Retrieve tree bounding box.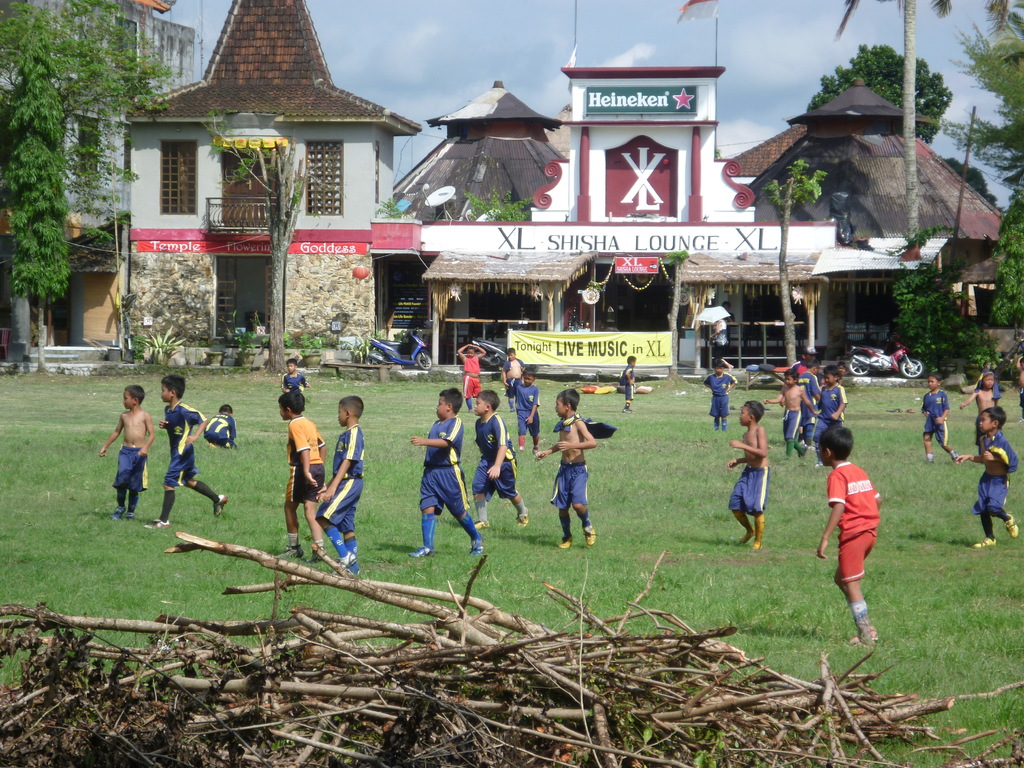
Bounding box: bbox=[660, 248, 692, 373].
